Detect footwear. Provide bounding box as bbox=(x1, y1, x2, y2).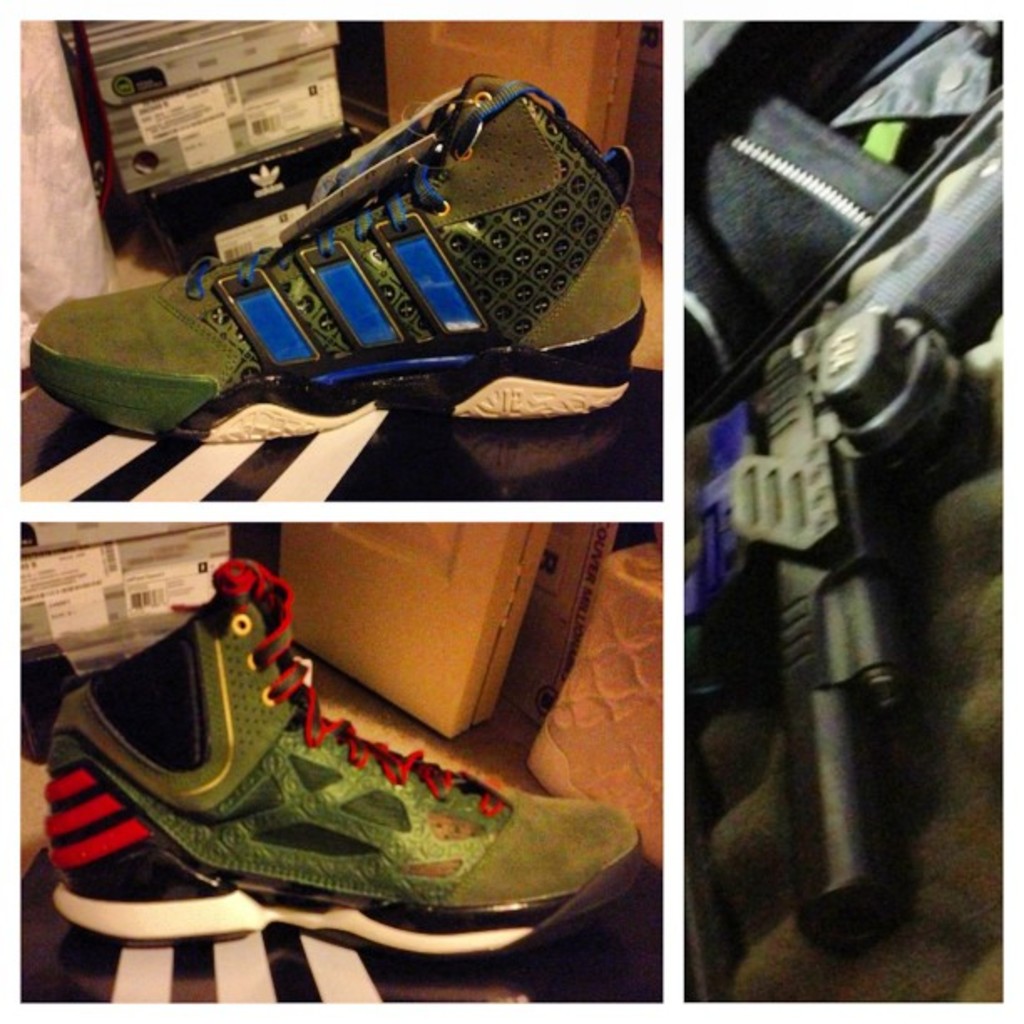
bbox=(33, 545, 643, 977).
